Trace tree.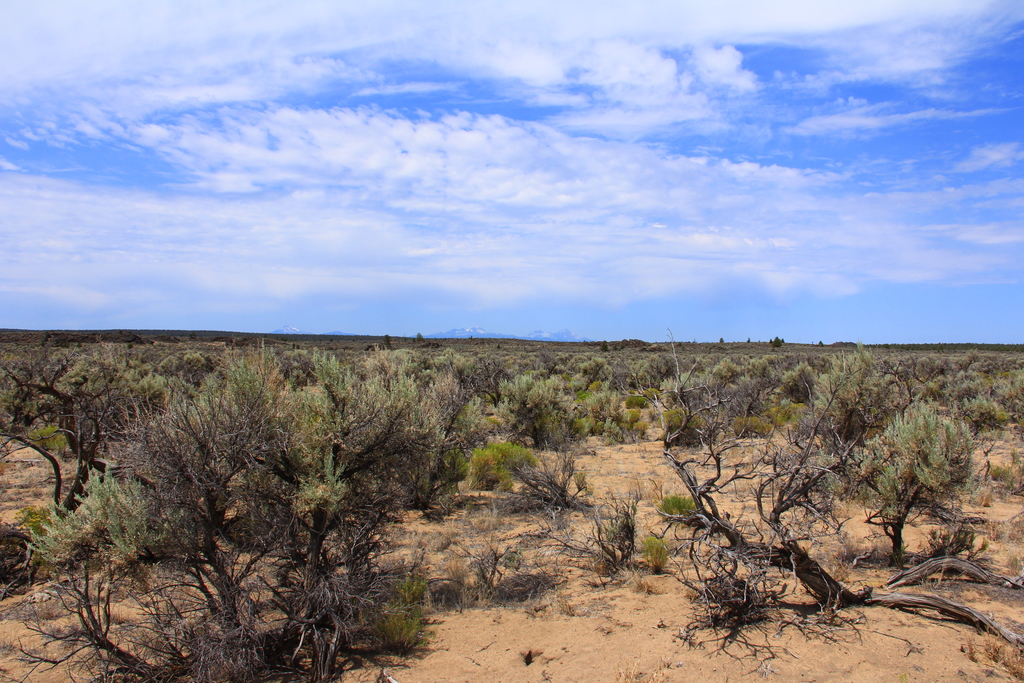
Traced to <box>0,349,187,525</box>.
